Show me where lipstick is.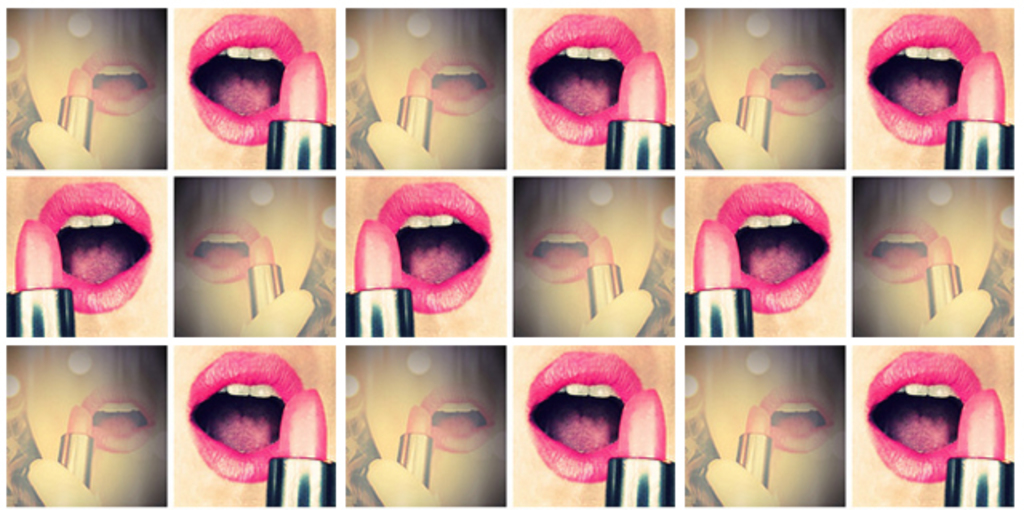
lipstick is at box(683, 216, 754, 339).
